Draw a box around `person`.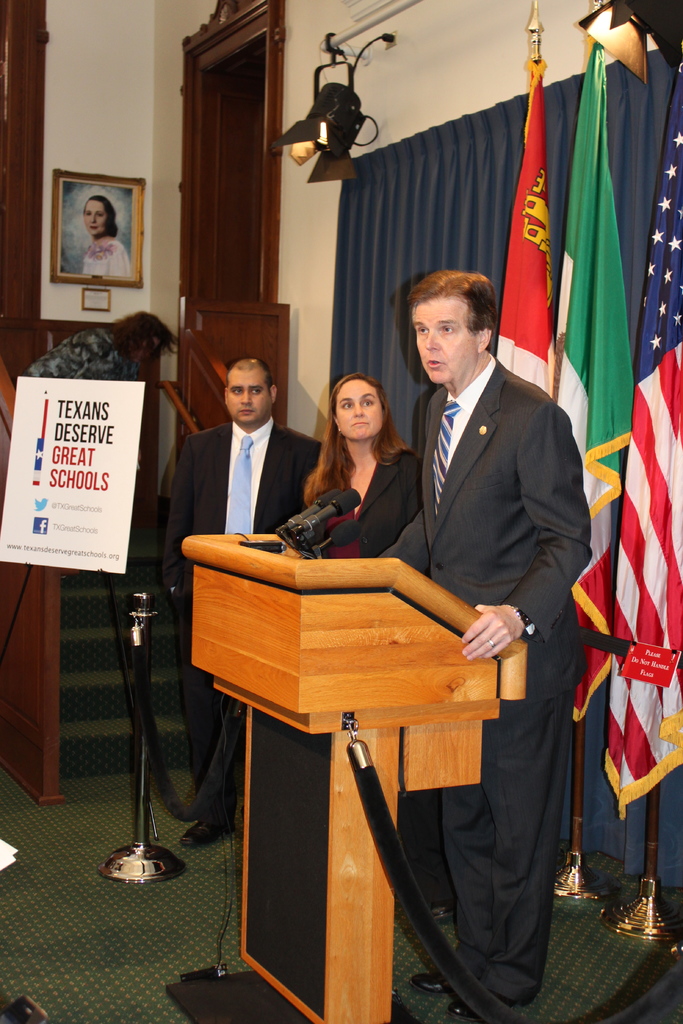
170:356:328:855.
